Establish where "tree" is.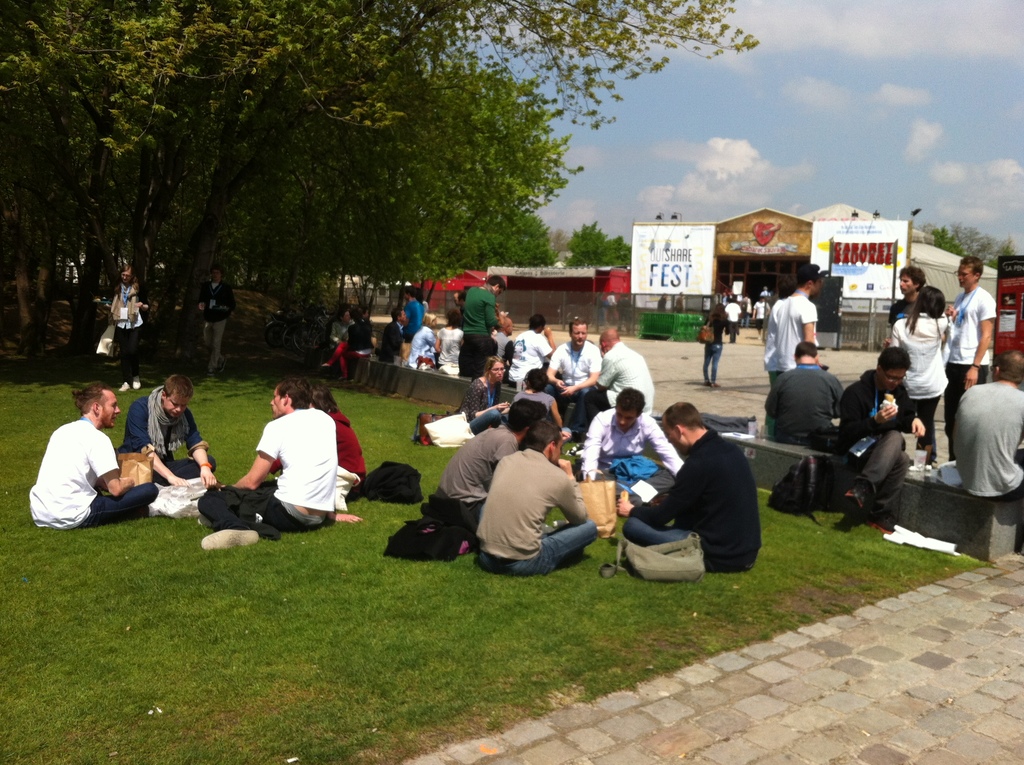
Established at {"left": 913, "top": 209, "right": 1016, "bottom": 280}.
